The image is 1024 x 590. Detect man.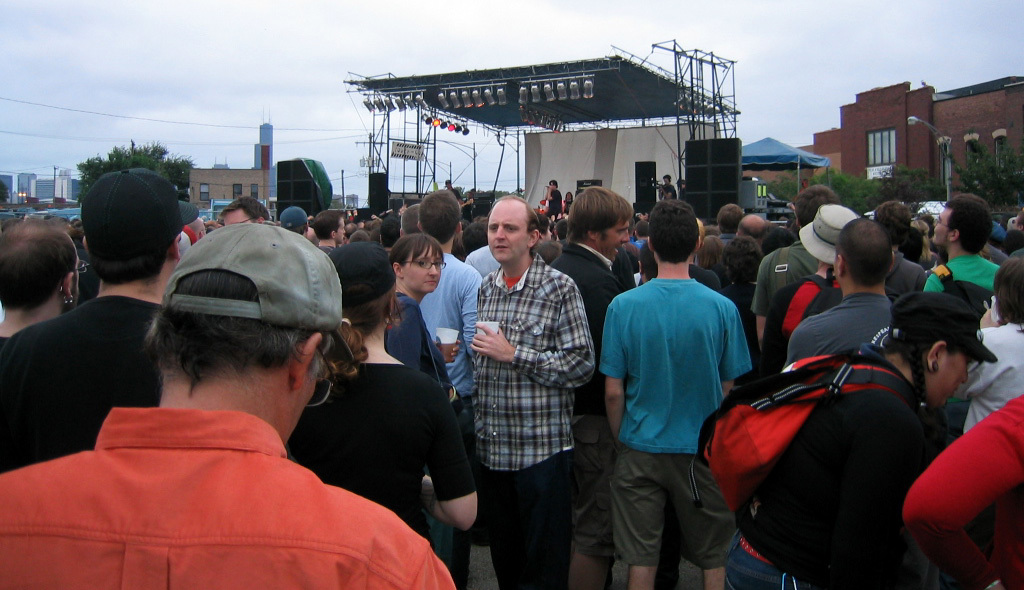
Detection: left=466, top=195, right=595, bottom=584.
